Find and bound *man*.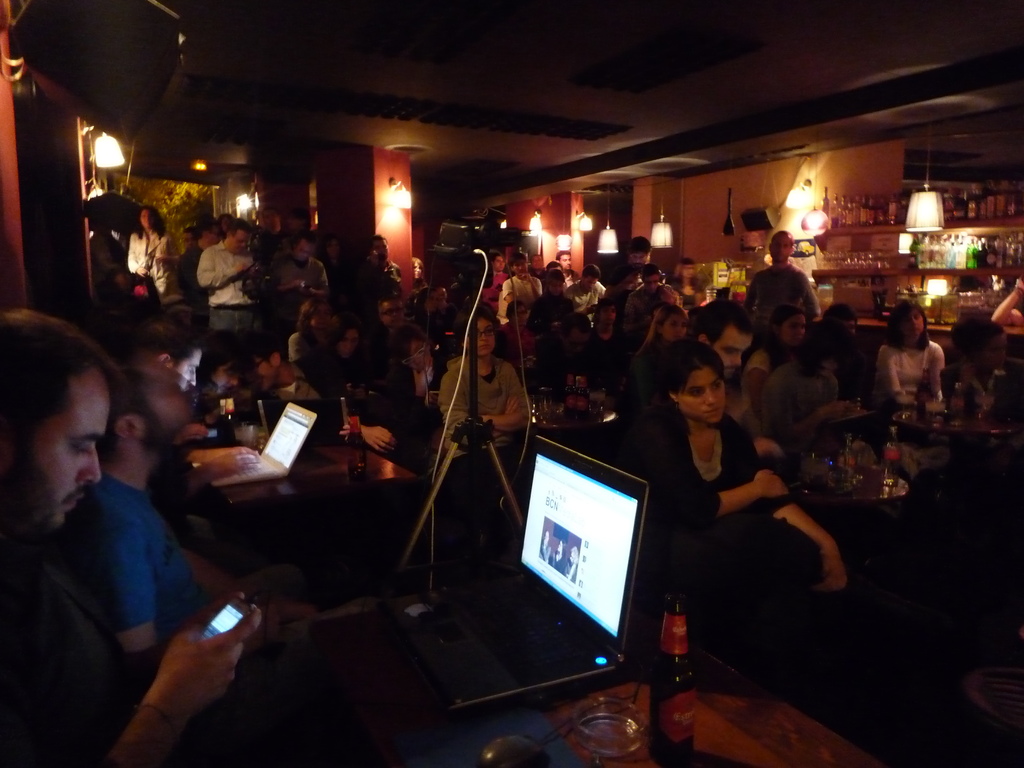
Bound: [0,306,260,767].
